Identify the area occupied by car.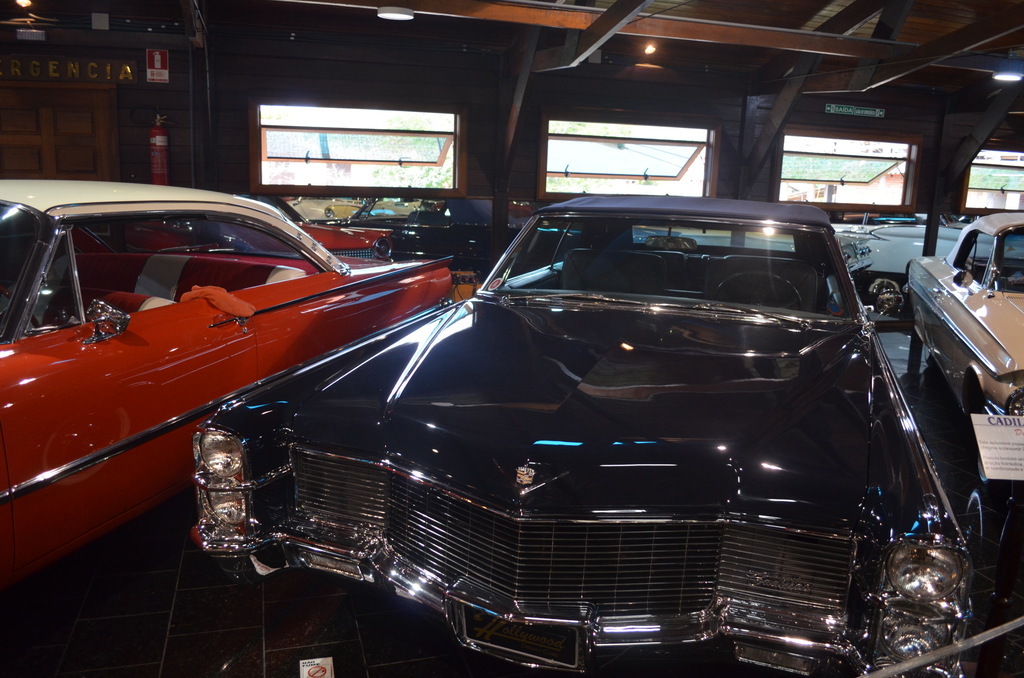
Area: BBox(909, 209, 1023, 423).
